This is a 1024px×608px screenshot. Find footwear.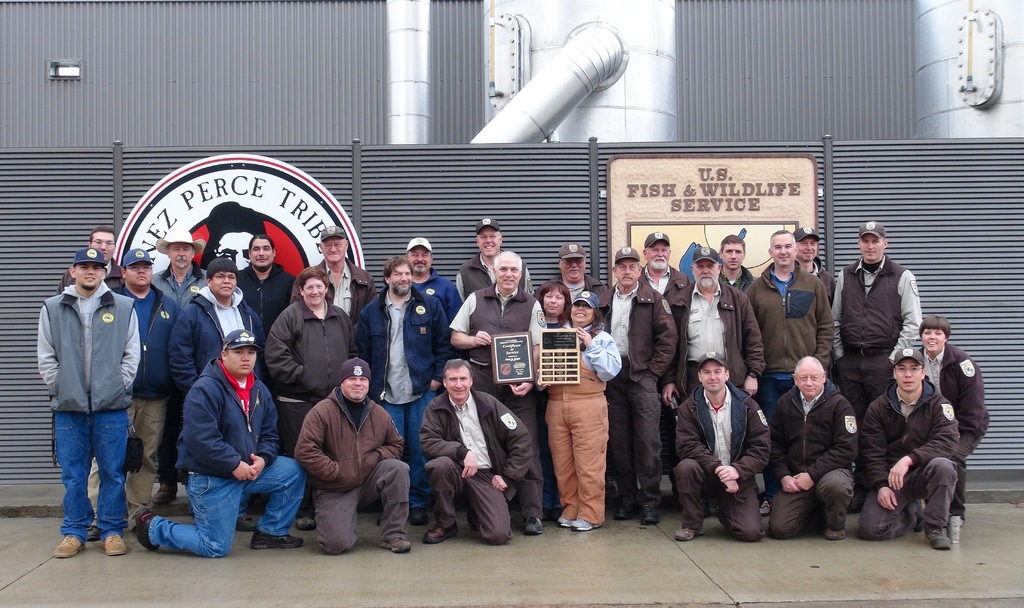
Bounding box: crop(133, 507, 161, 555).
